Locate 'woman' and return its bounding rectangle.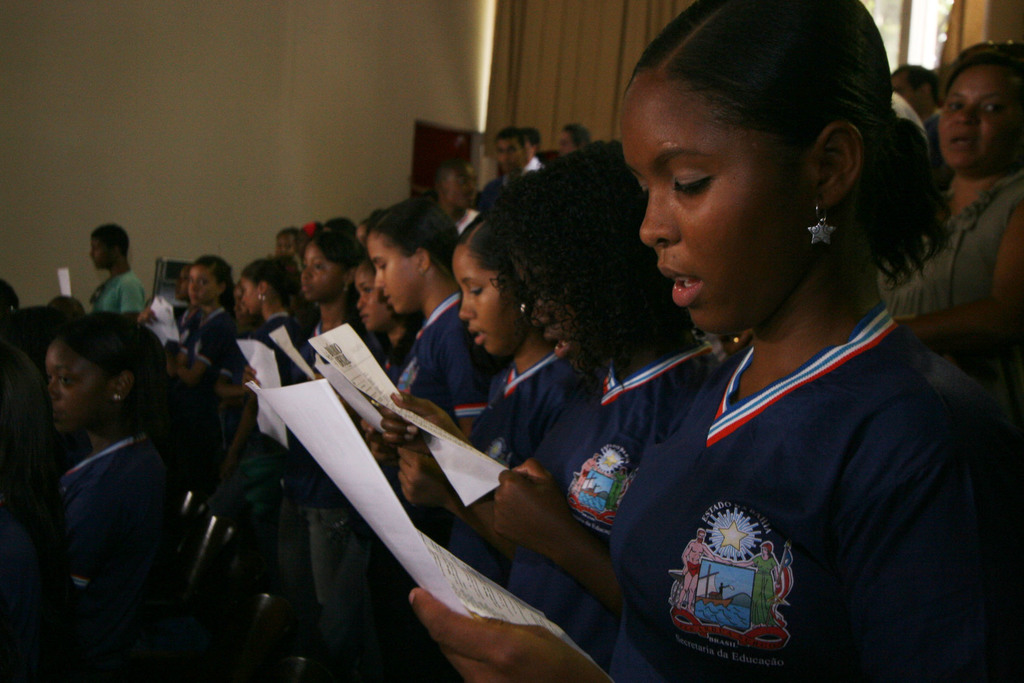
<bbox>445, 32, 991, 671</bbox>.
